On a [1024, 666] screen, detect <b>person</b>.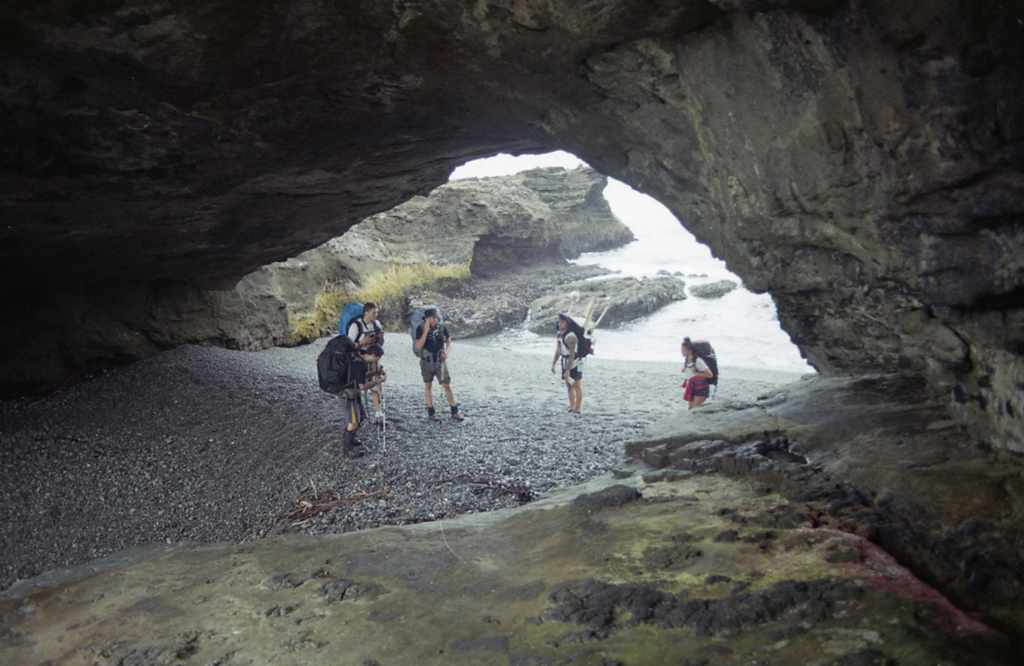
[left=685, top=339, right=716, bottom=403].
